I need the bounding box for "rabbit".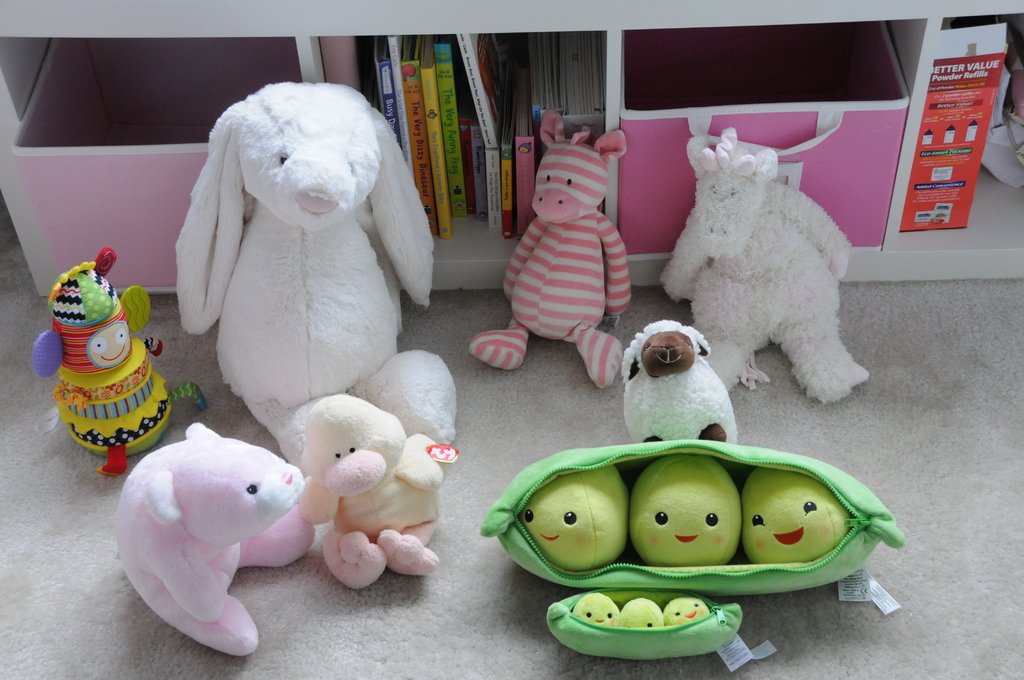
Here it is: locate(622, 318, 739, 445).
